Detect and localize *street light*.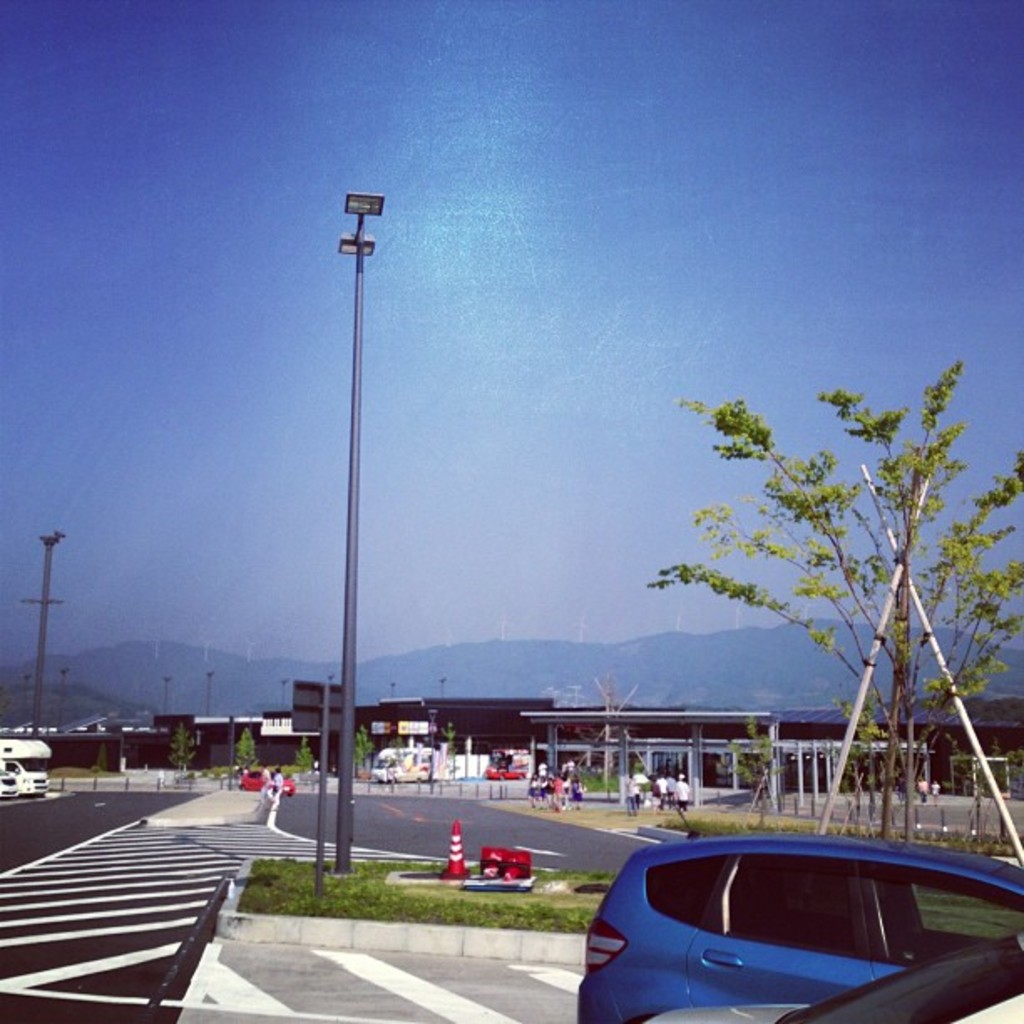
Localized at 338,192,385,867.
